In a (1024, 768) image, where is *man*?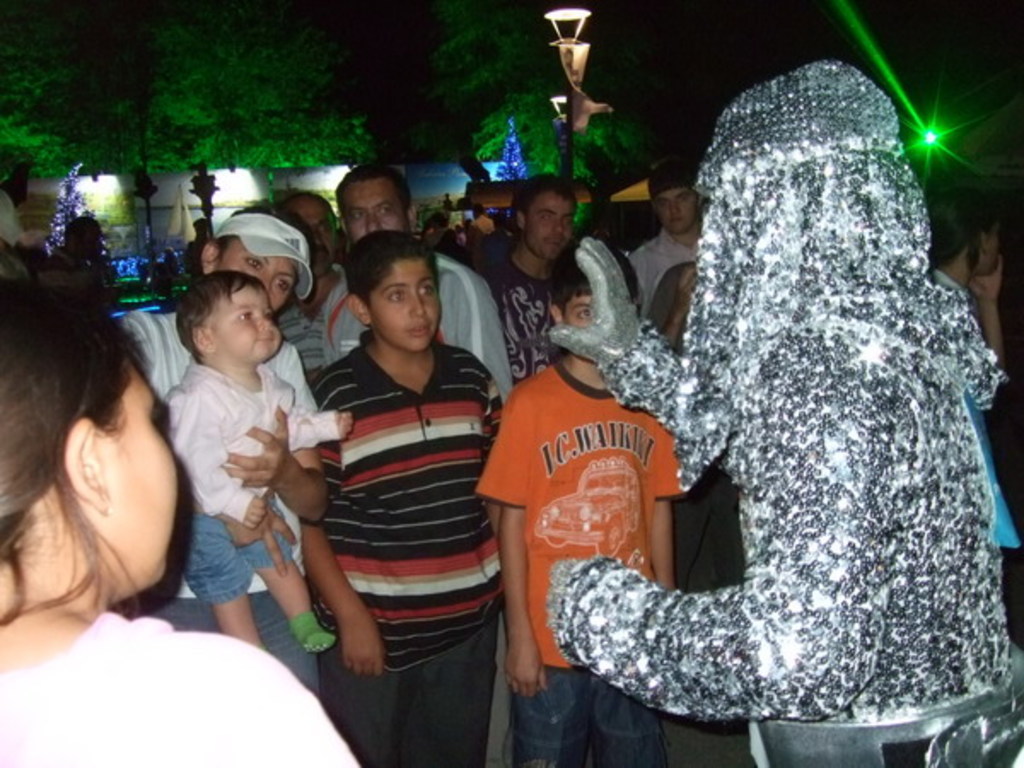
detection(466, 200, 495, 270).
